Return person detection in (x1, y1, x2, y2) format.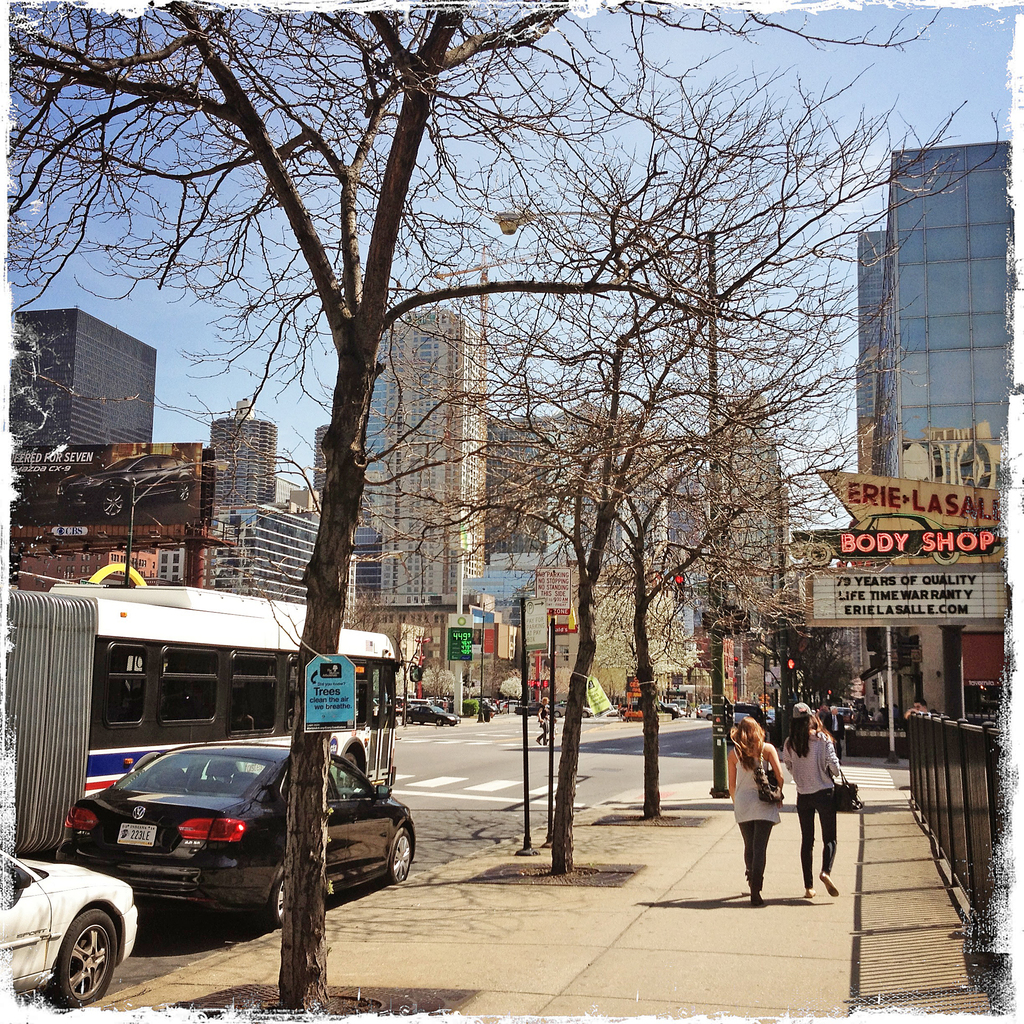
(900, 693, 929, 719).
